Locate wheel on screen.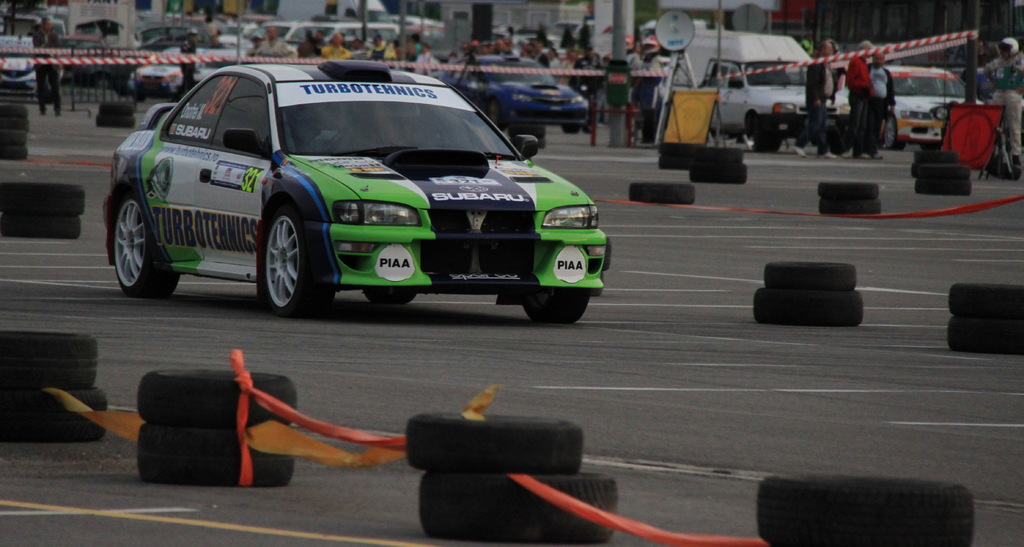
On screen at bbox=[819, 182, 879, 193].
